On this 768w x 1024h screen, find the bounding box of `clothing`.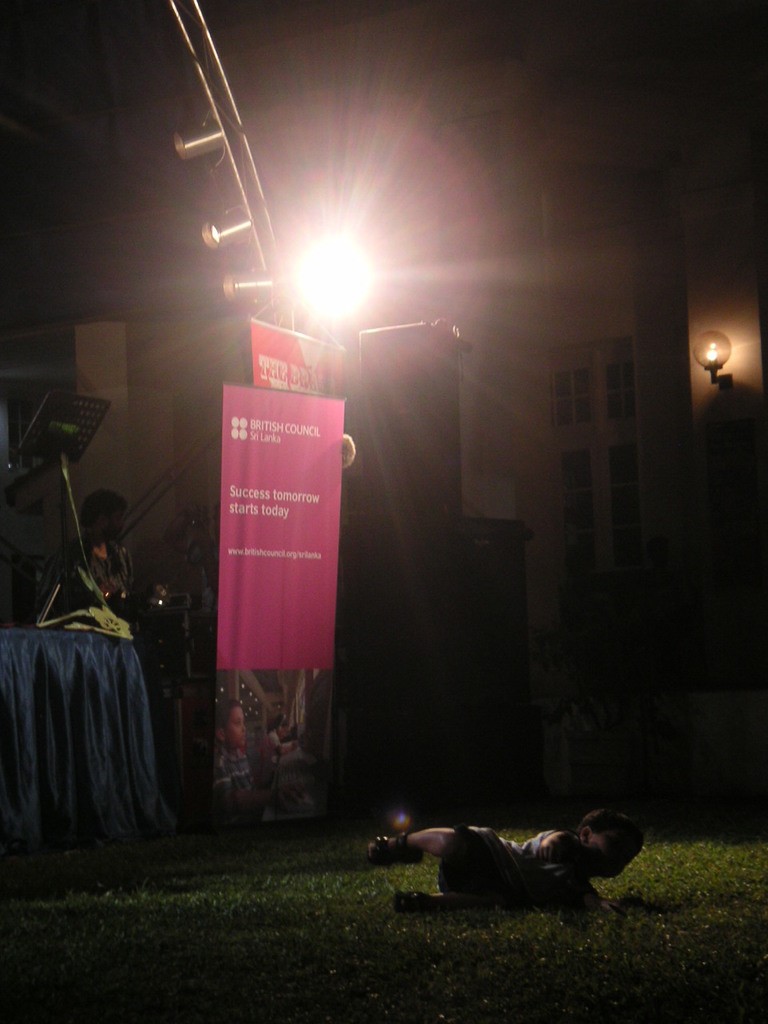
Bounding box: 78 533 130 610.
